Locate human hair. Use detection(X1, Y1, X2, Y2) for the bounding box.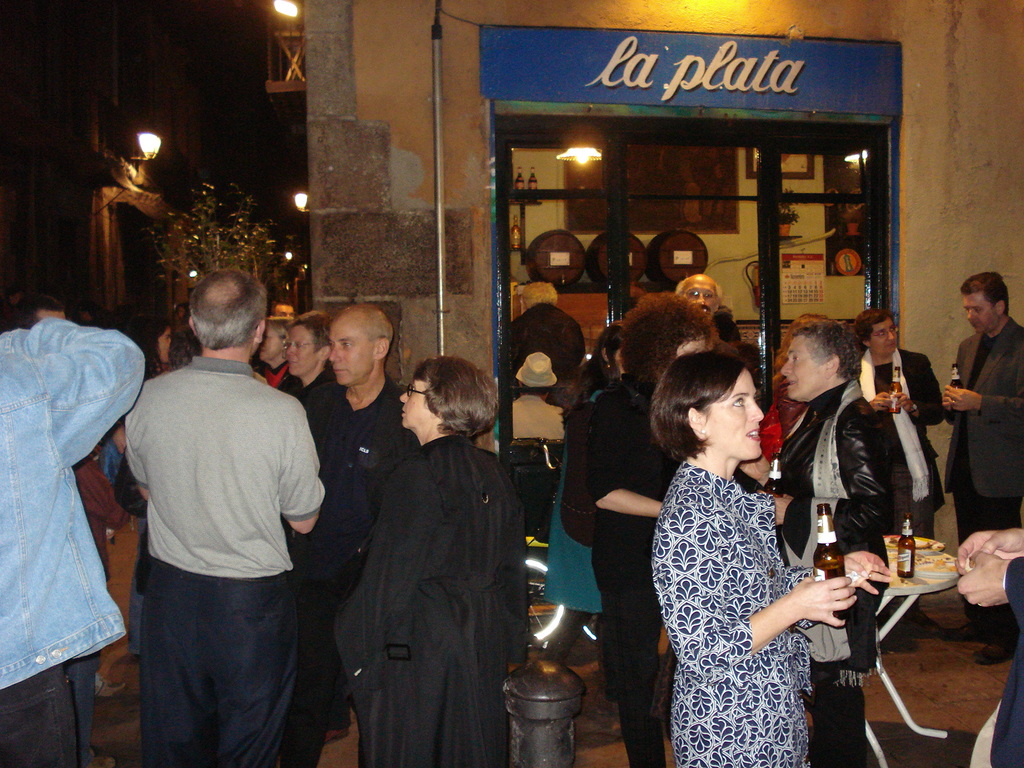
detection(852, 307, 895, 352).
